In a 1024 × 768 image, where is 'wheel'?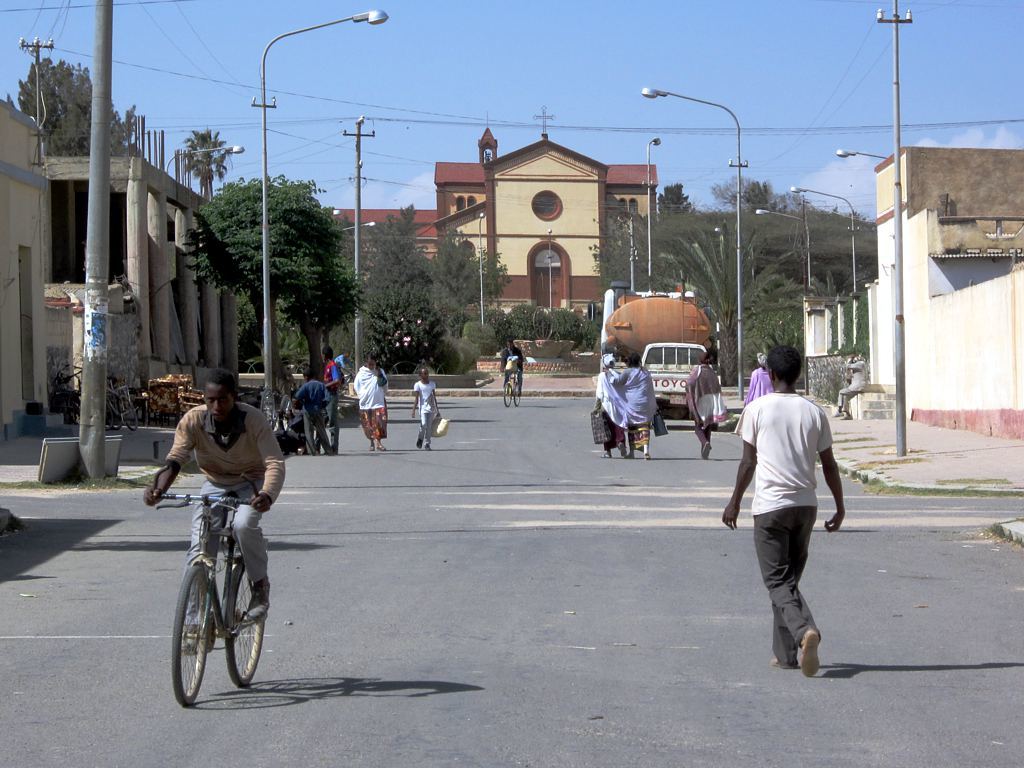
box(512, 386, 521, 409).
